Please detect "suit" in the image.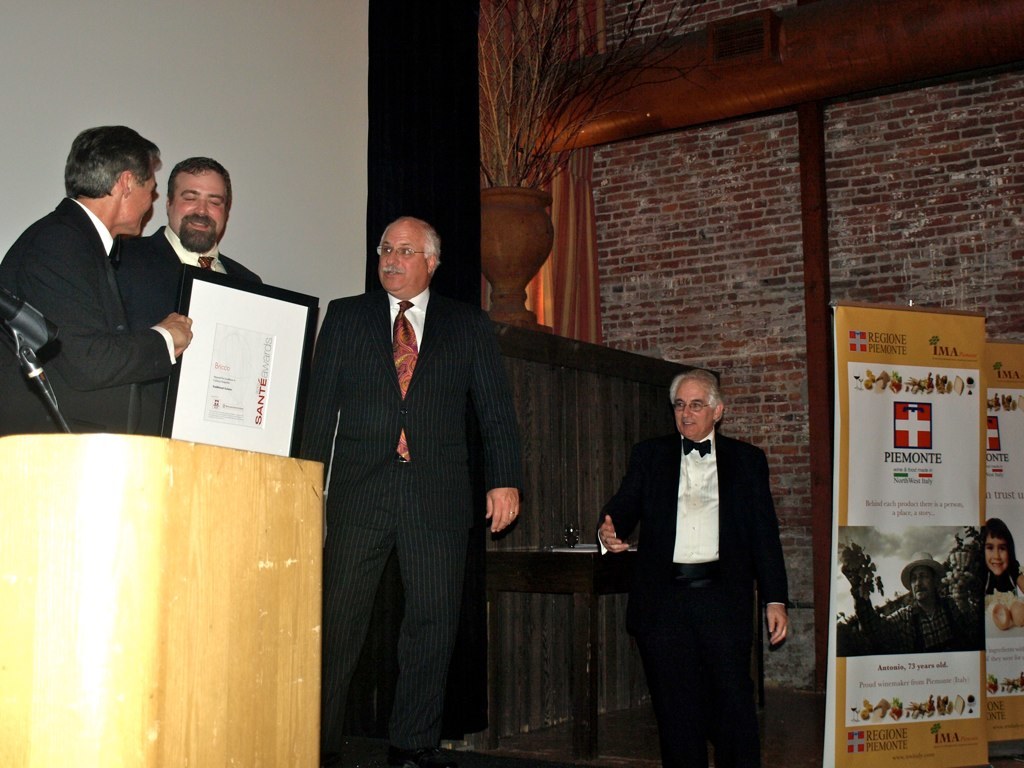
{"left": 288, "top": 280, "right": 520, "bottom": 767}.
